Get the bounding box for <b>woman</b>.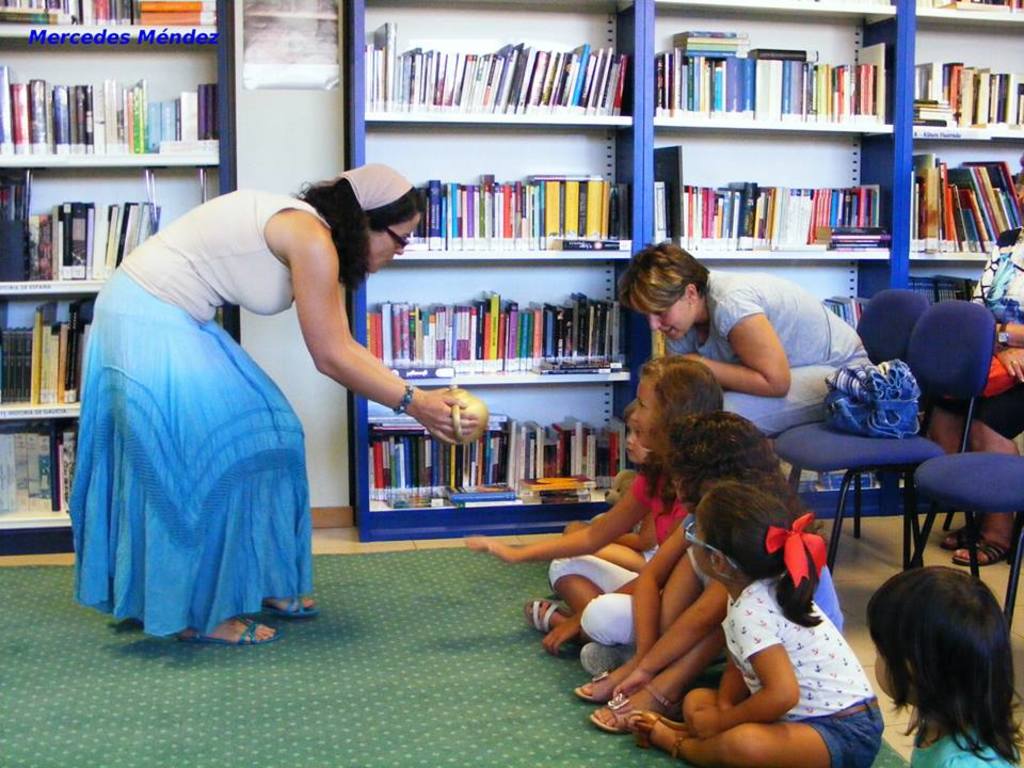
65:157:483:650.
